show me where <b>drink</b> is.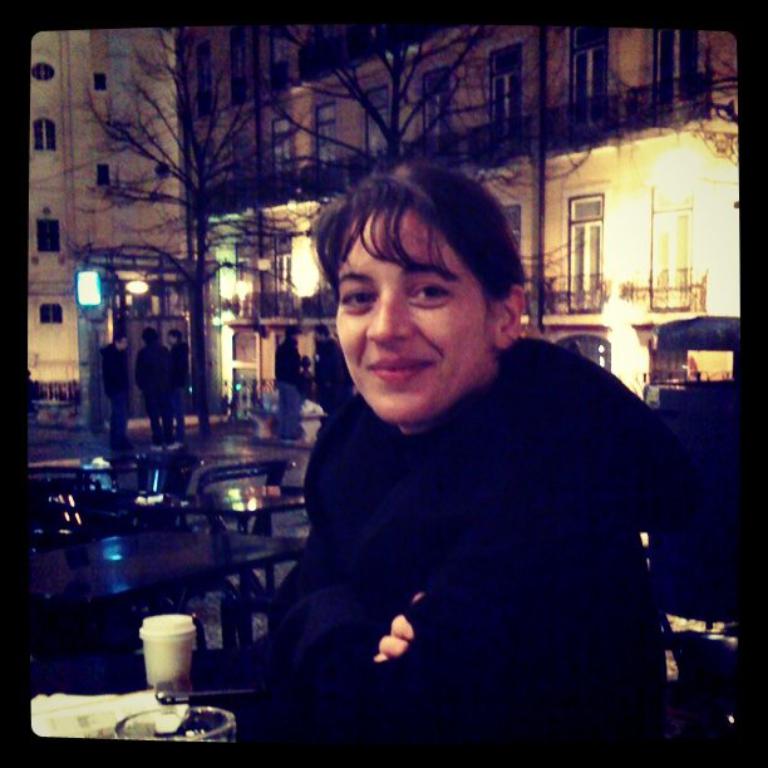
<b>drink</b> is at [131,610,195,693].
